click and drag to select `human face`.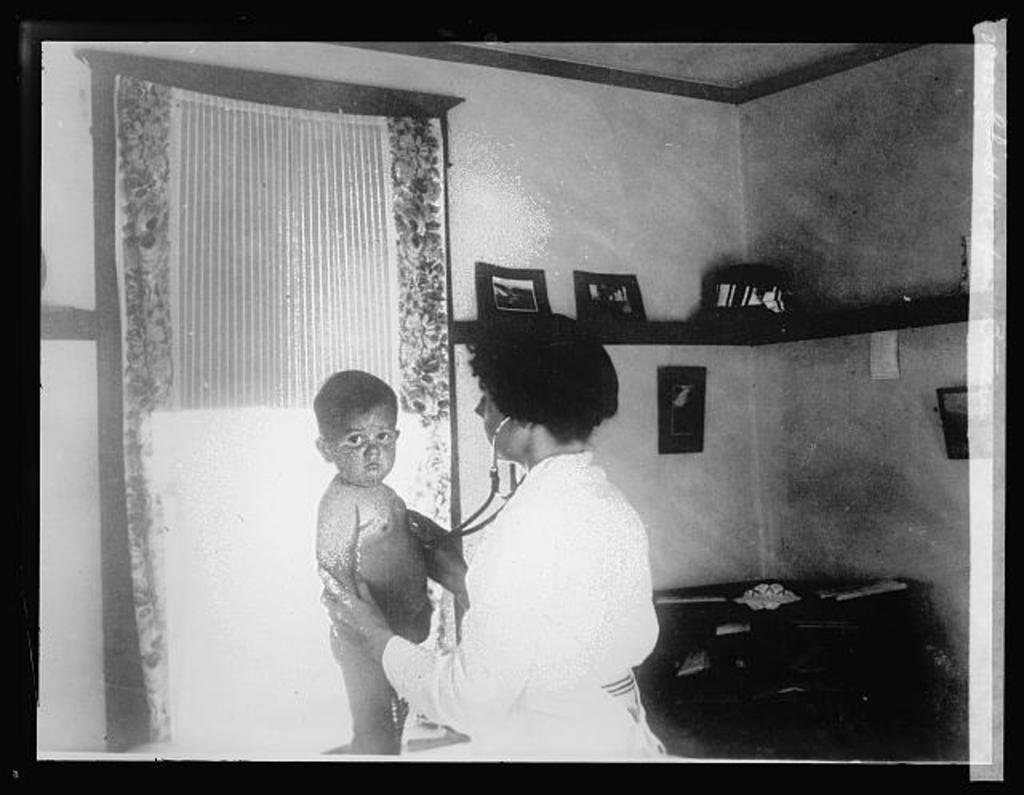
Selection: 331, 392, 395, 483.
